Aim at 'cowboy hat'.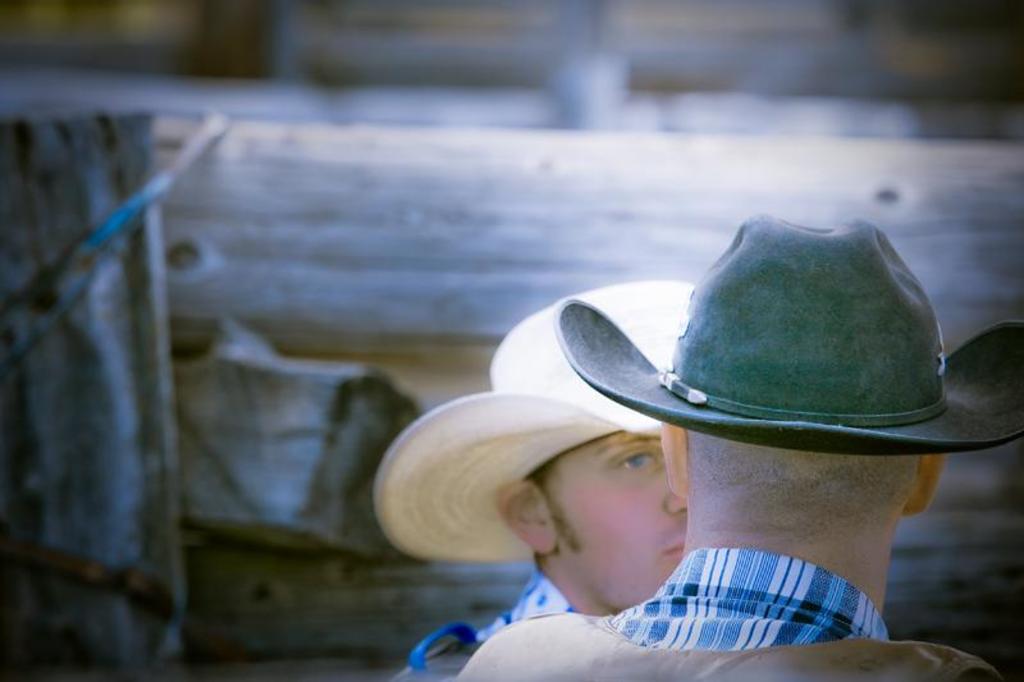
Aimed at box(379, 269, 699, 568).
